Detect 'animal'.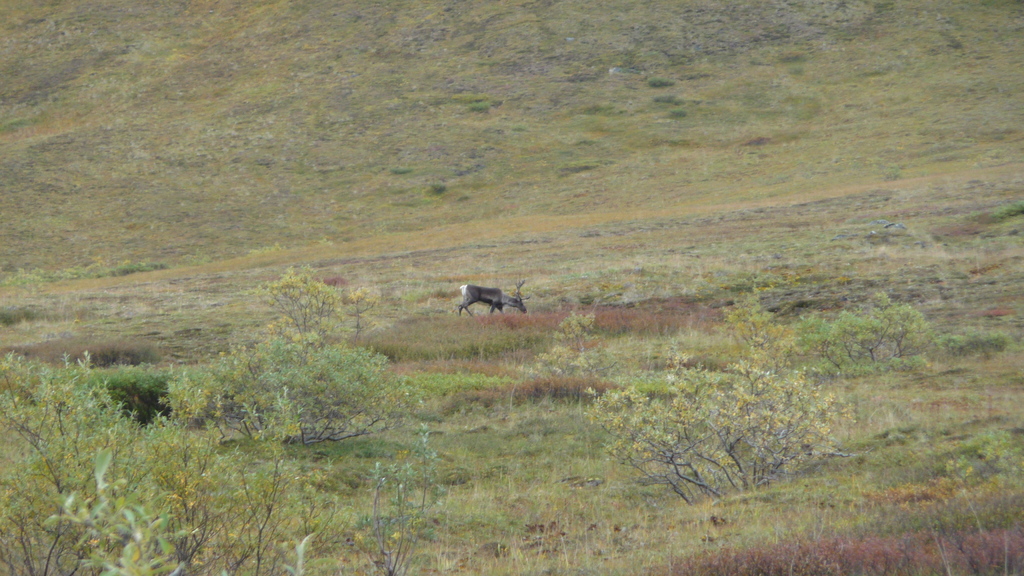
Detected at x1=450 y1=273 x2=529 y2=317.
